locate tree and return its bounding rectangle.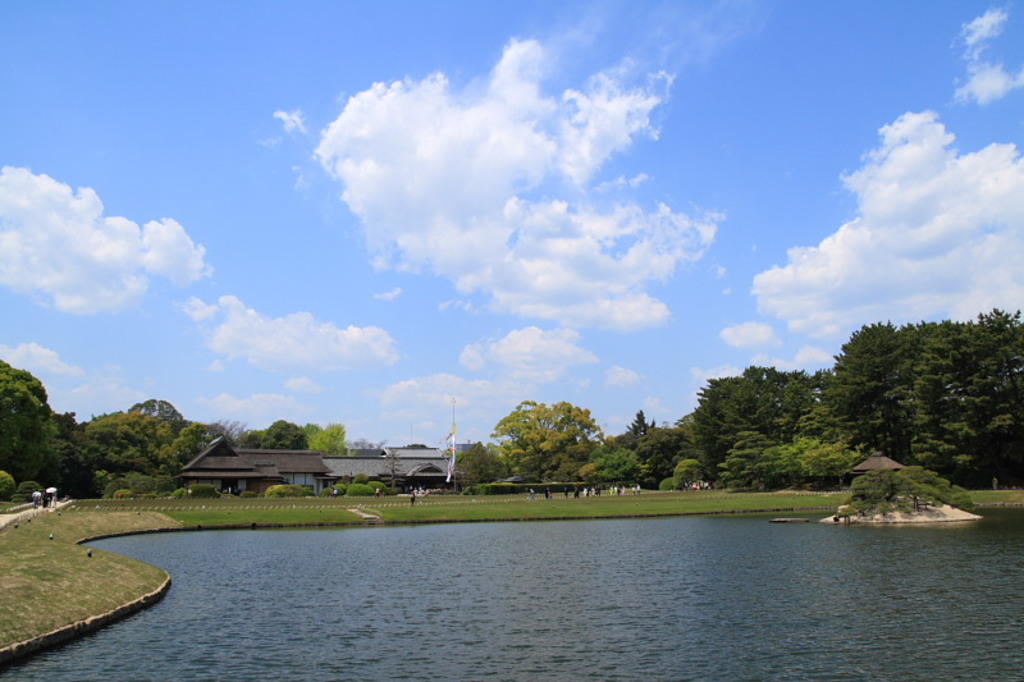
<bbox>257, 481, 292, 502</bbox>.
